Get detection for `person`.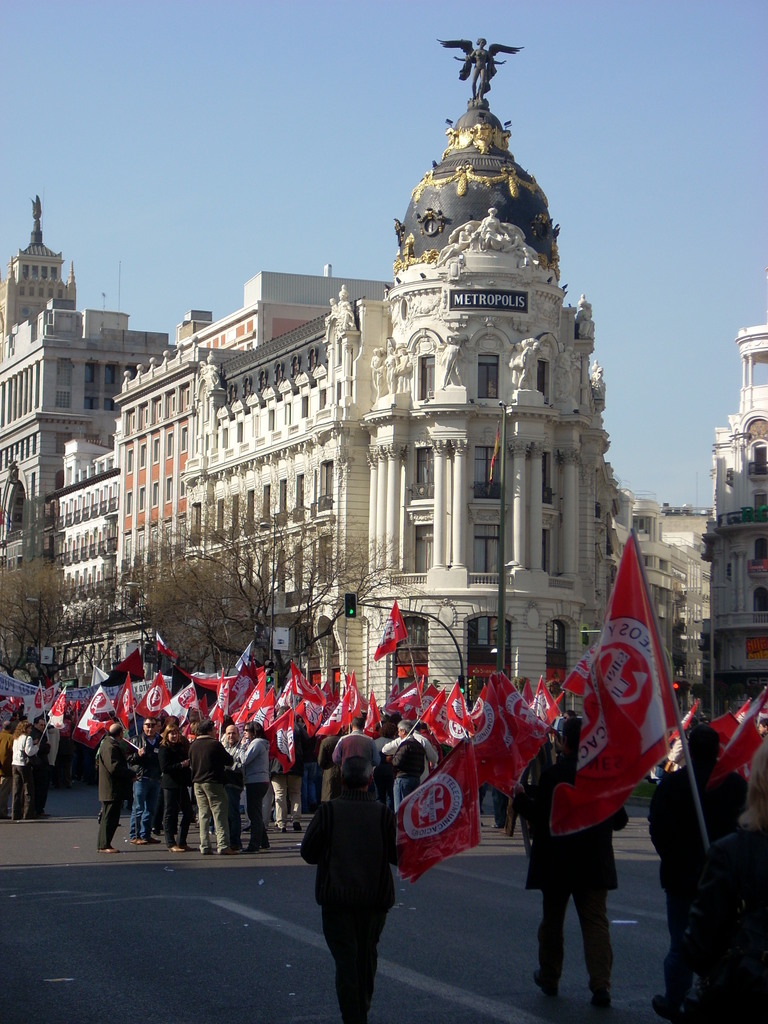
Detection: 239,722,270,846.
